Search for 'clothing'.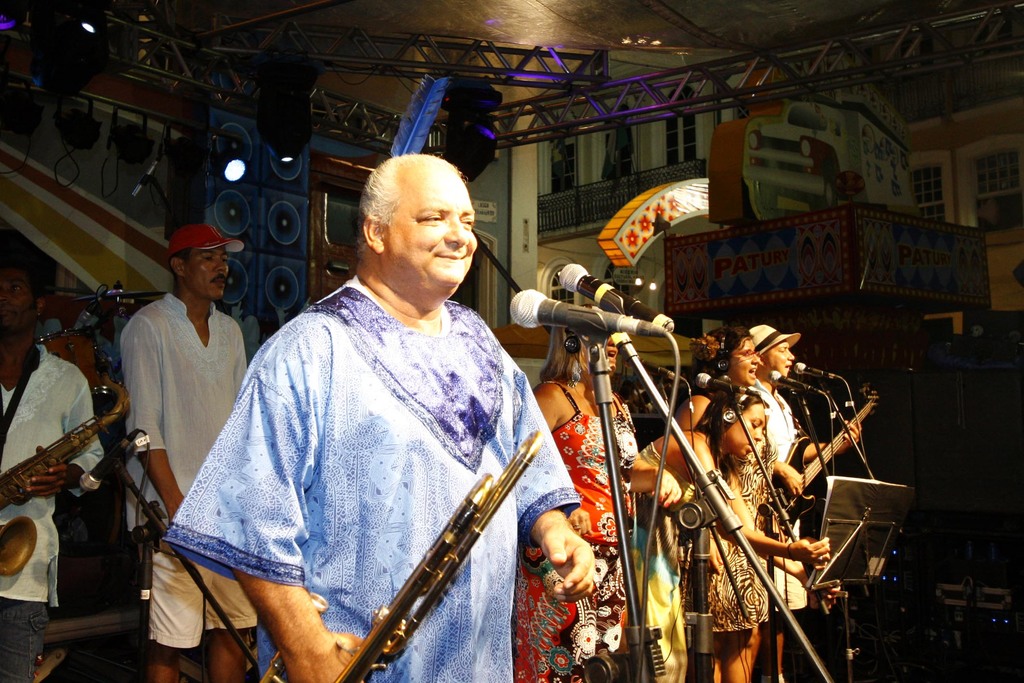
Found at <region>514, 375, 646, 682</region>.
